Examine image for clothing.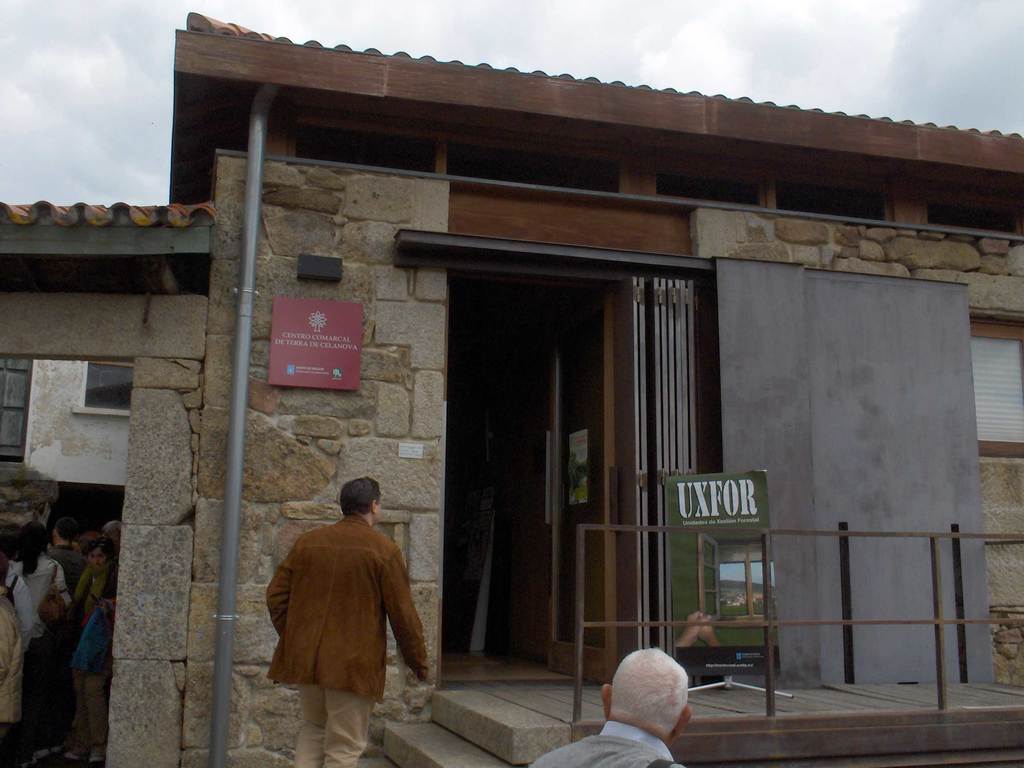
Examination result: left=0, top=592, right=24, bottom=724.
